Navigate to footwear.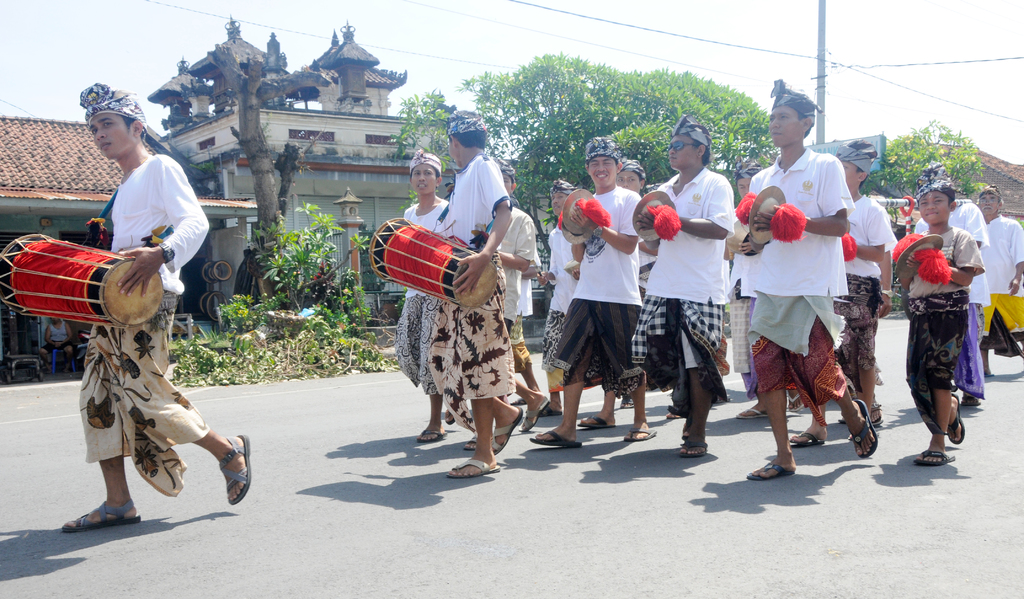
Navigation target: {"left": 793, "top": 431, "right": 823, "bottom": 443}.
